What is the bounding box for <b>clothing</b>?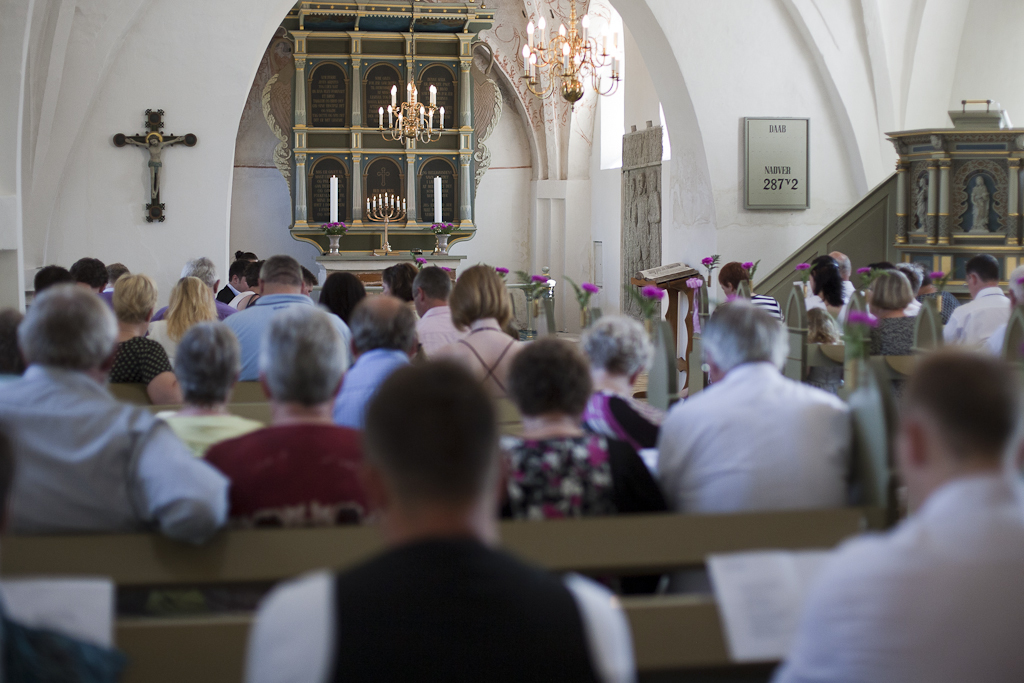
crop(936, 284, 1009, 354).
